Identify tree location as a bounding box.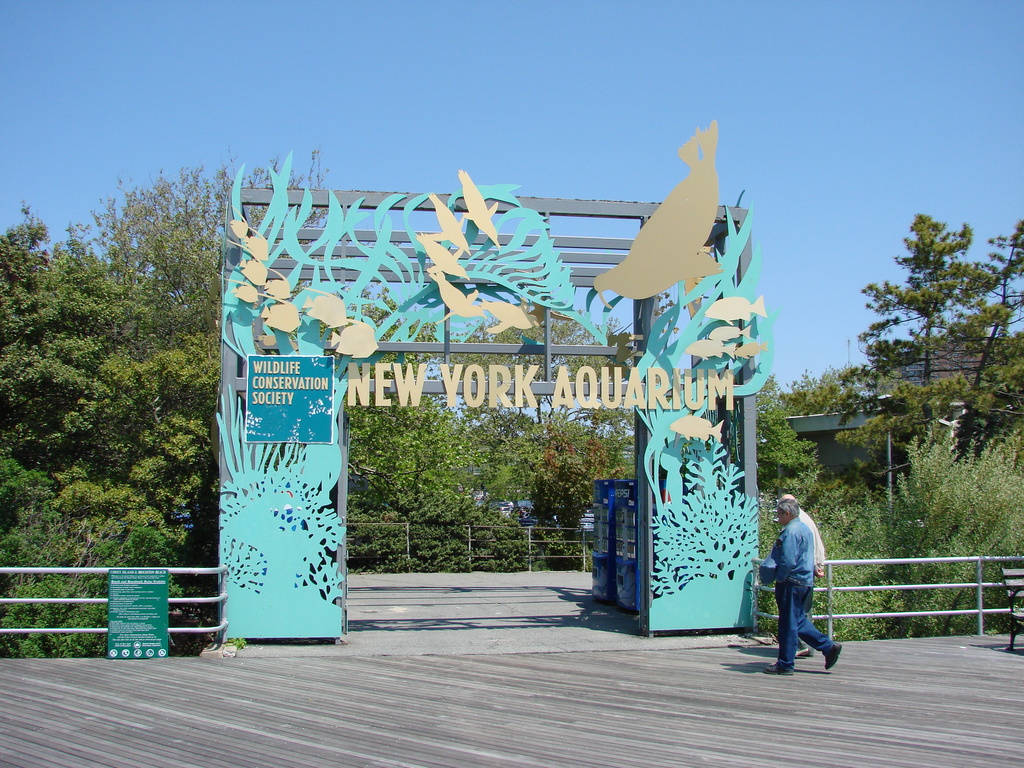
pyautogui.locateOnScreen(63, 151, 336, 375).
